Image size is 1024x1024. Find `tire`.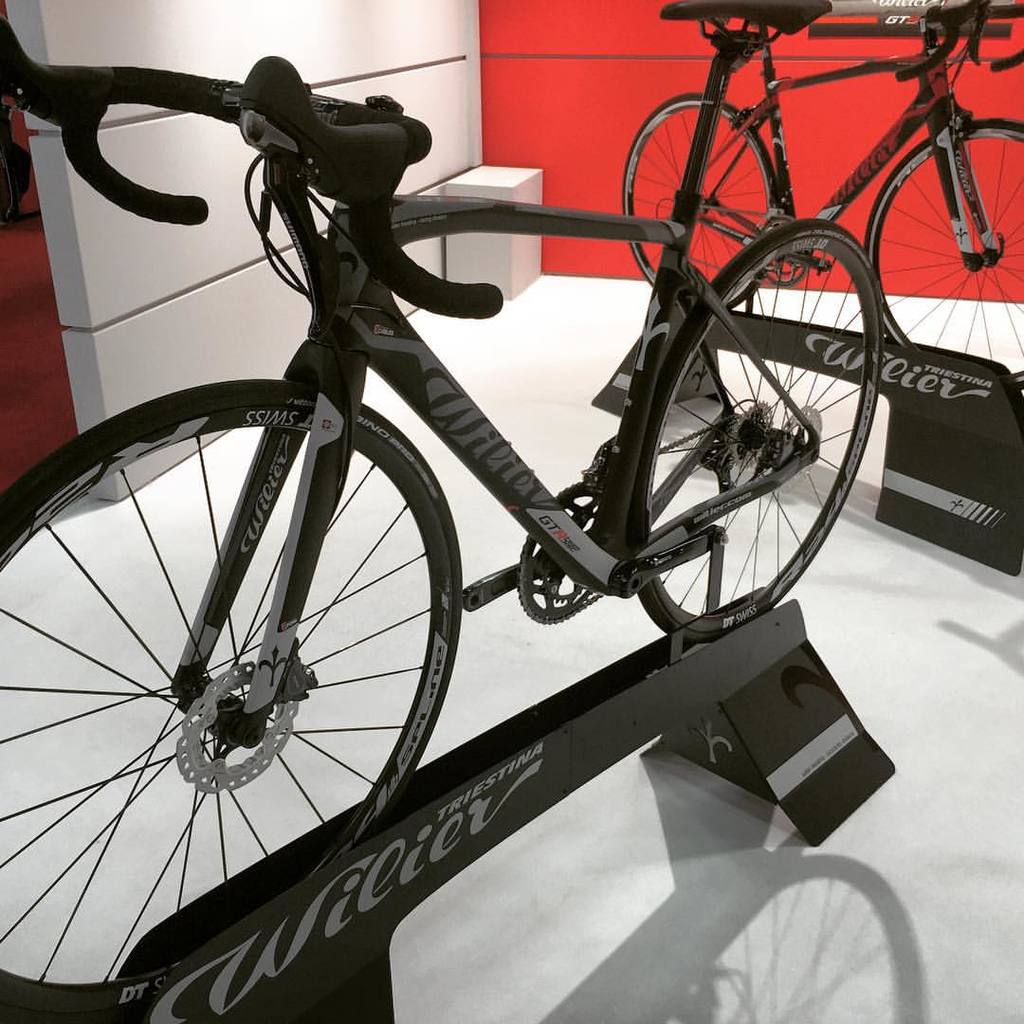
box(622, 94, 777, 296).
